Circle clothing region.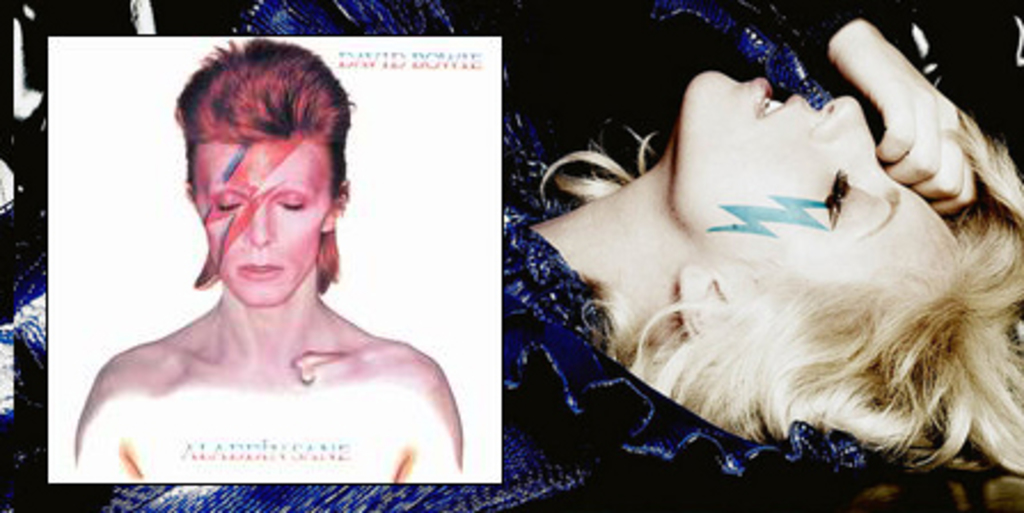
Region: [x1=0, y1=0, x2=875, y2=511].
